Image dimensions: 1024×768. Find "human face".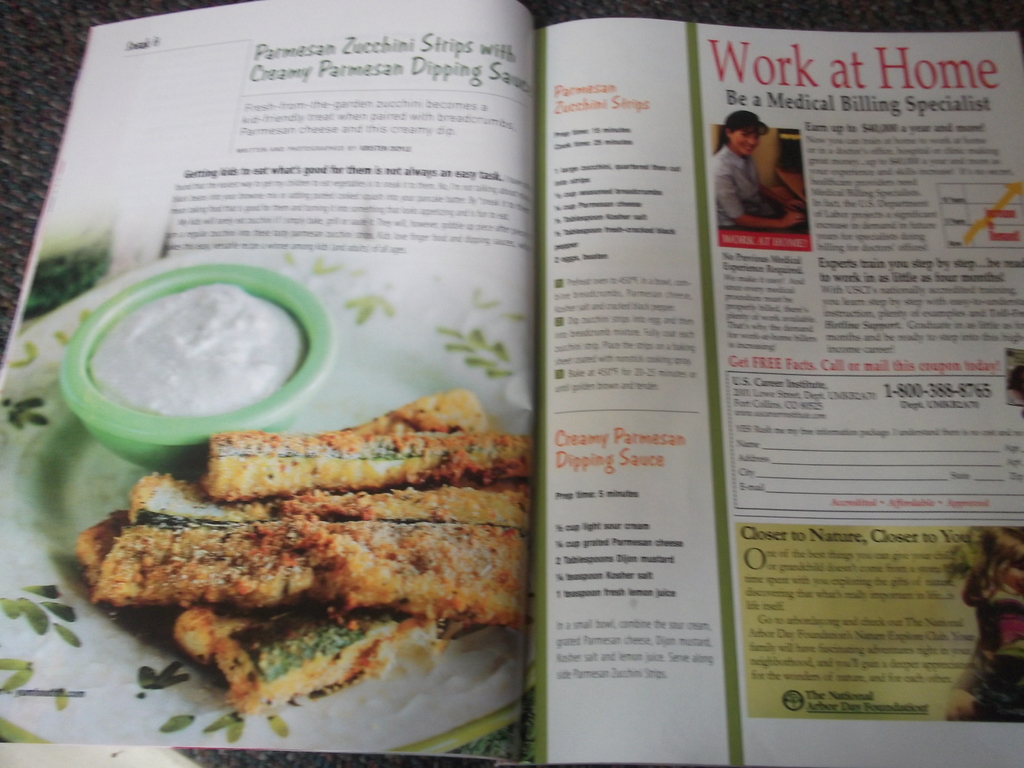
[left=732, top=127, right=758, bottom=156].
